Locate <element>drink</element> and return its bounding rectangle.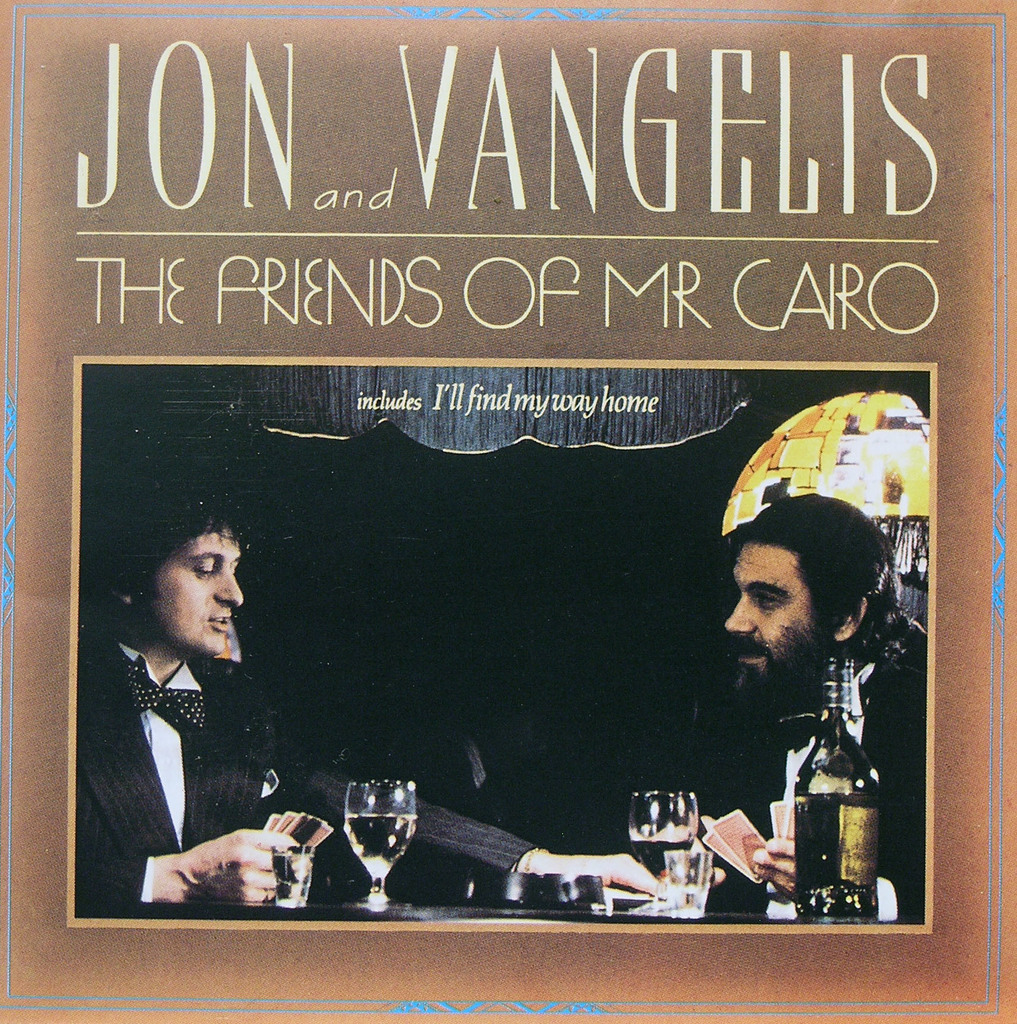
[left=341, top=810, right=418, bottom=884].
